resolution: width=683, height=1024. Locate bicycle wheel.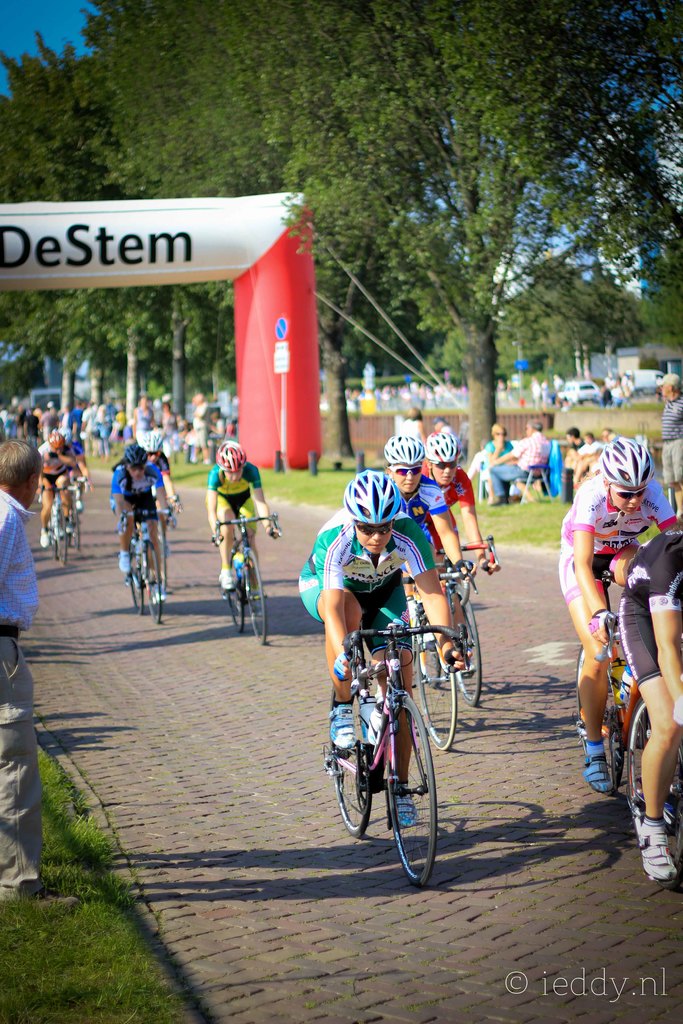
454:601:481:710.
